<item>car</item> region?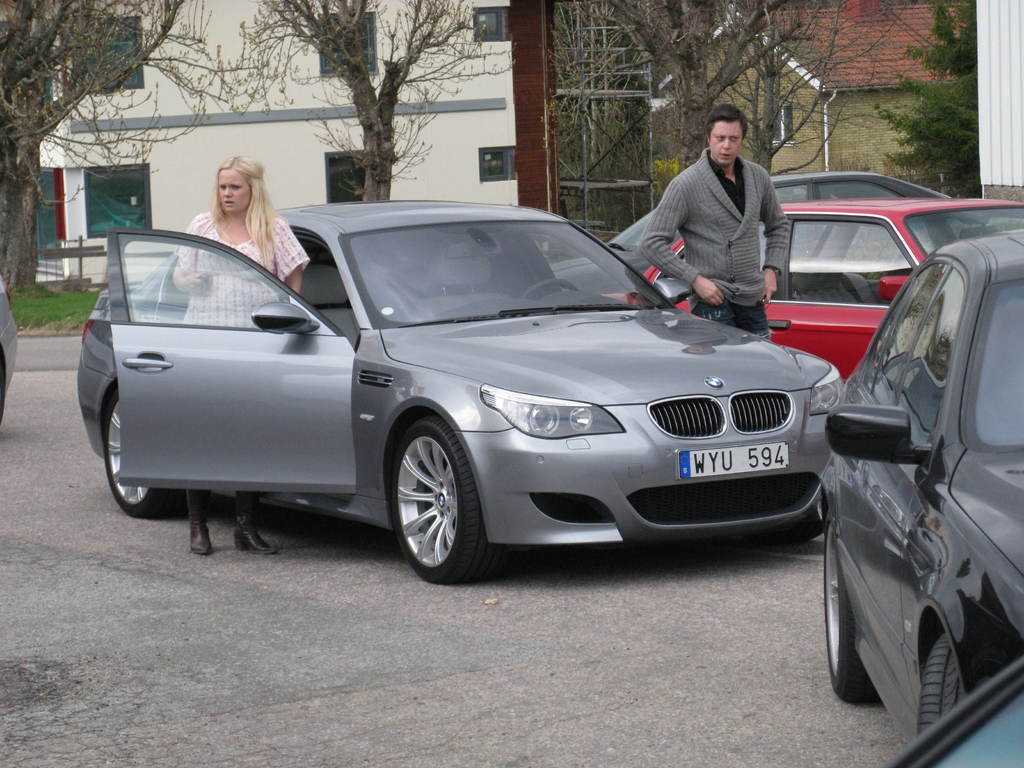
0, 268, 18, 428
